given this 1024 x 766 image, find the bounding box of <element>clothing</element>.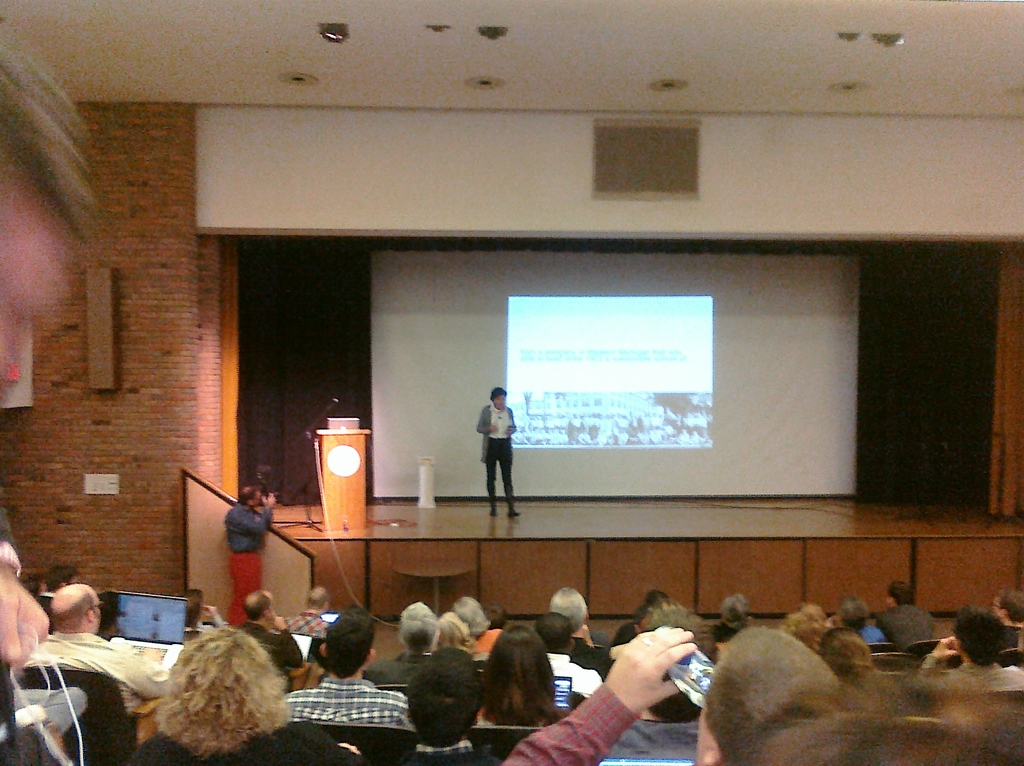
rect(24, 627, 175, 710).
